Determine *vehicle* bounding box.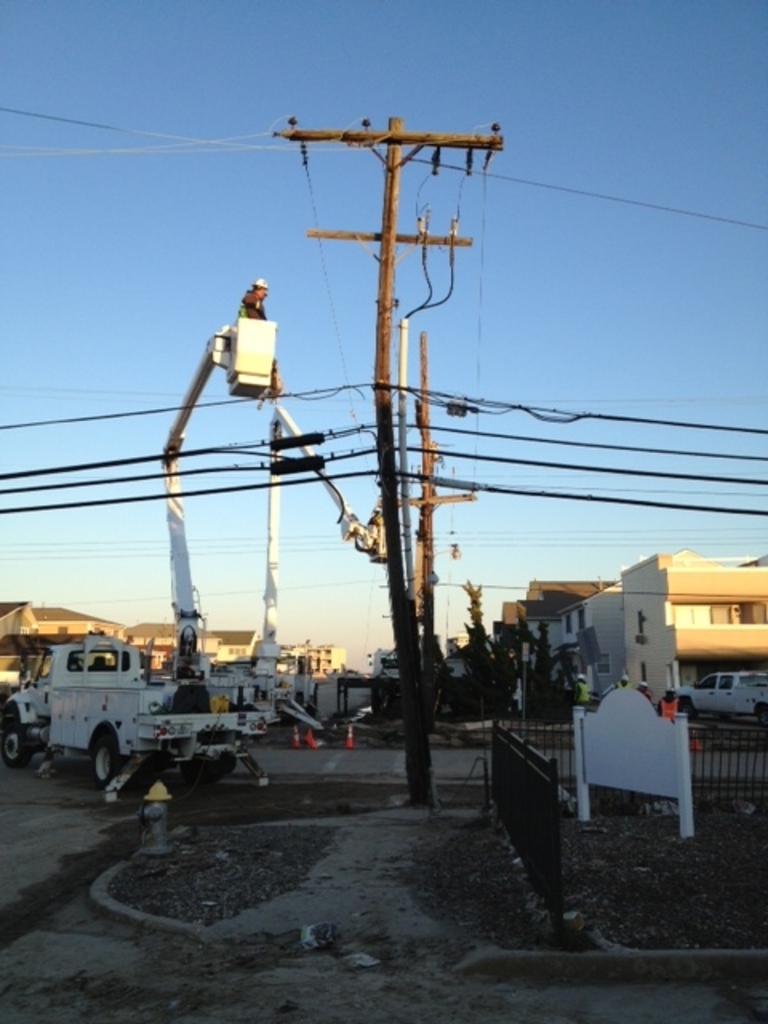
Determined: <bbox>22, 632, 270, 798</bbox>.
